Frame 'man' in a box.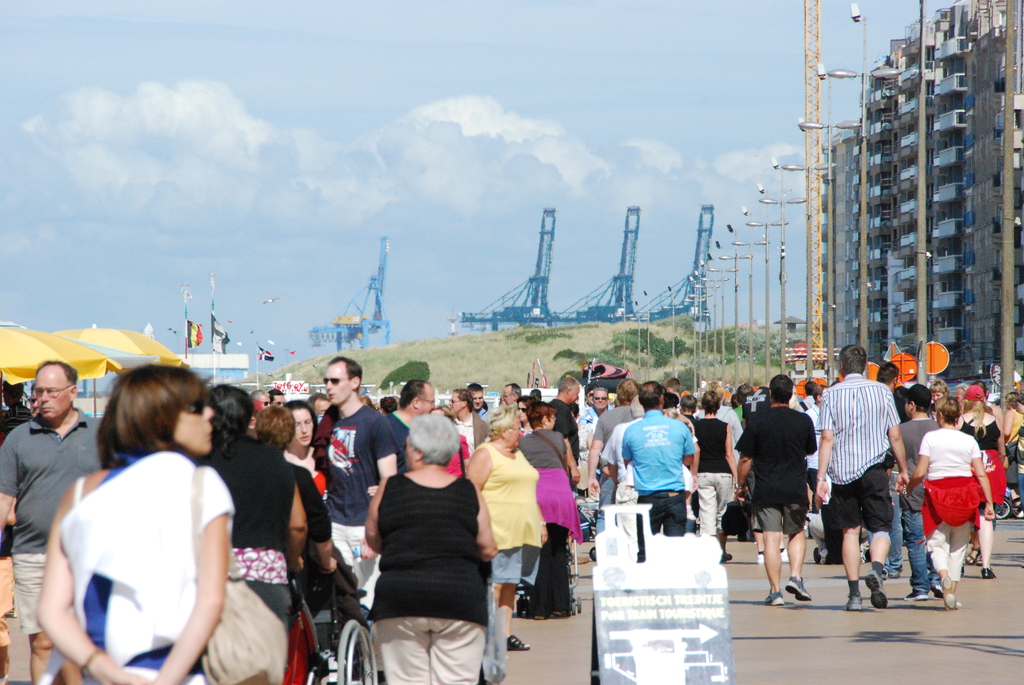
[left=268, top=384, right=291, bottom=409].
